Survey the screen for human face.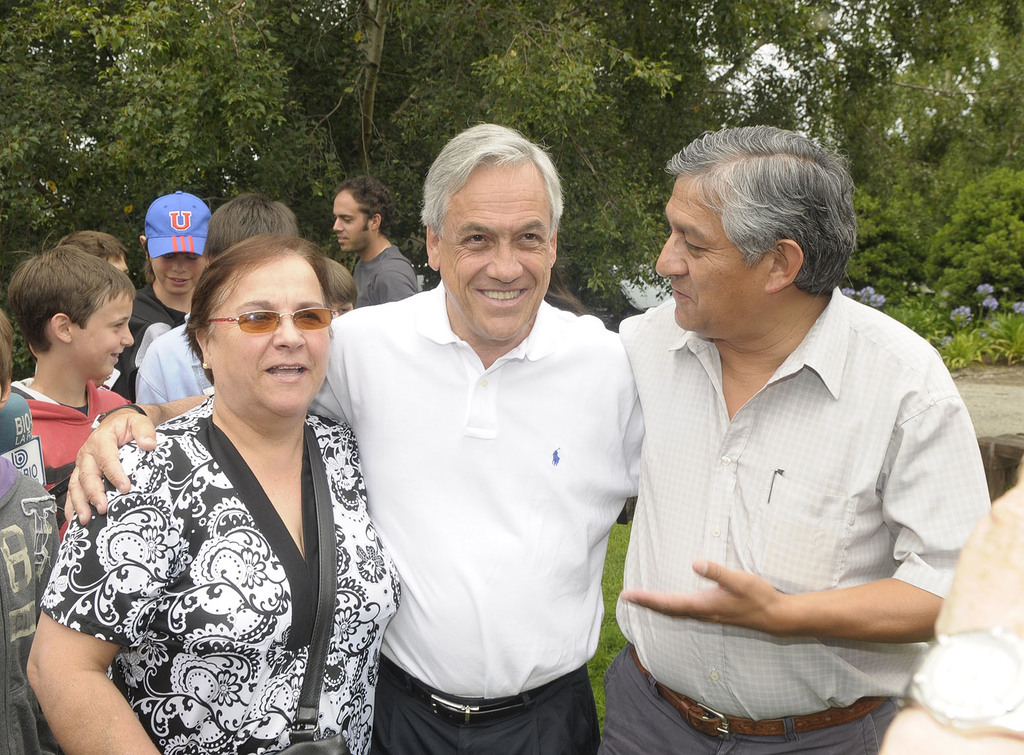
Survey found: (333, 192, 372, 252).
